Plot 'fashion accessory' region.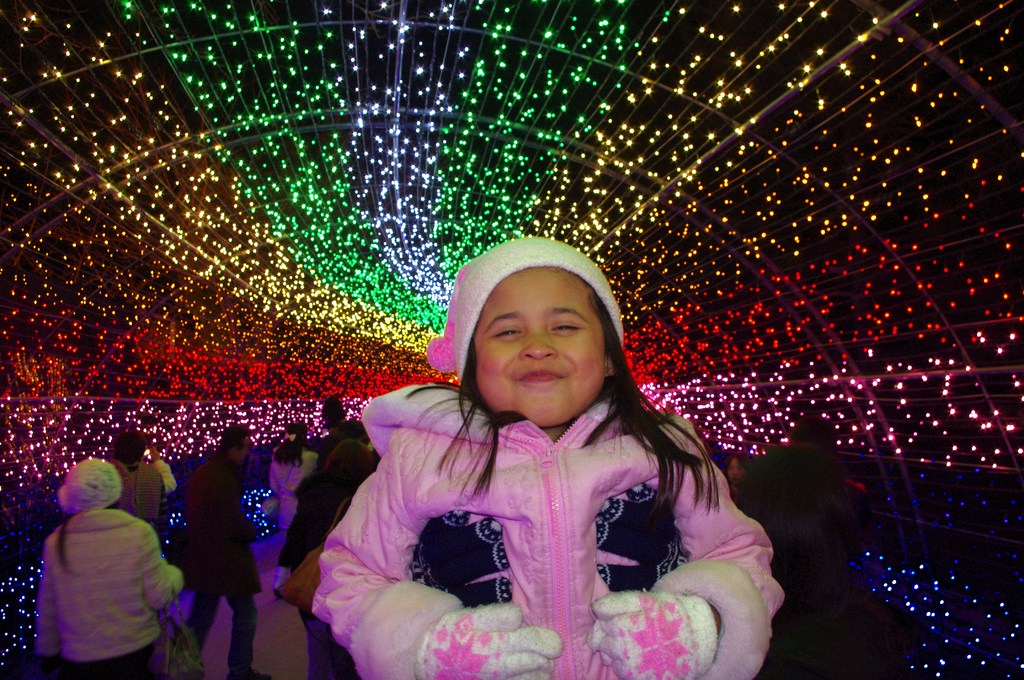
Plotted at {"x1": 228, "y1": 670, "x2": 269, "y2": 679}.
